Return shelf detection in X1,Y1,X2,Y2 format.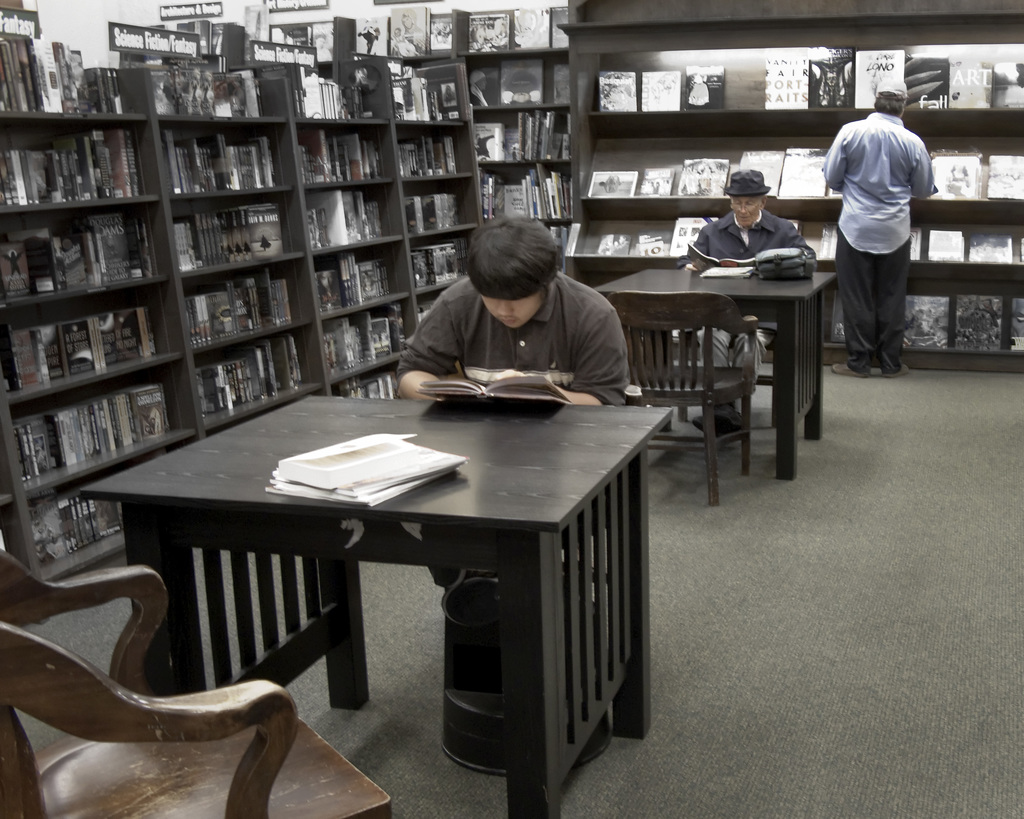
0,28,148,115.
